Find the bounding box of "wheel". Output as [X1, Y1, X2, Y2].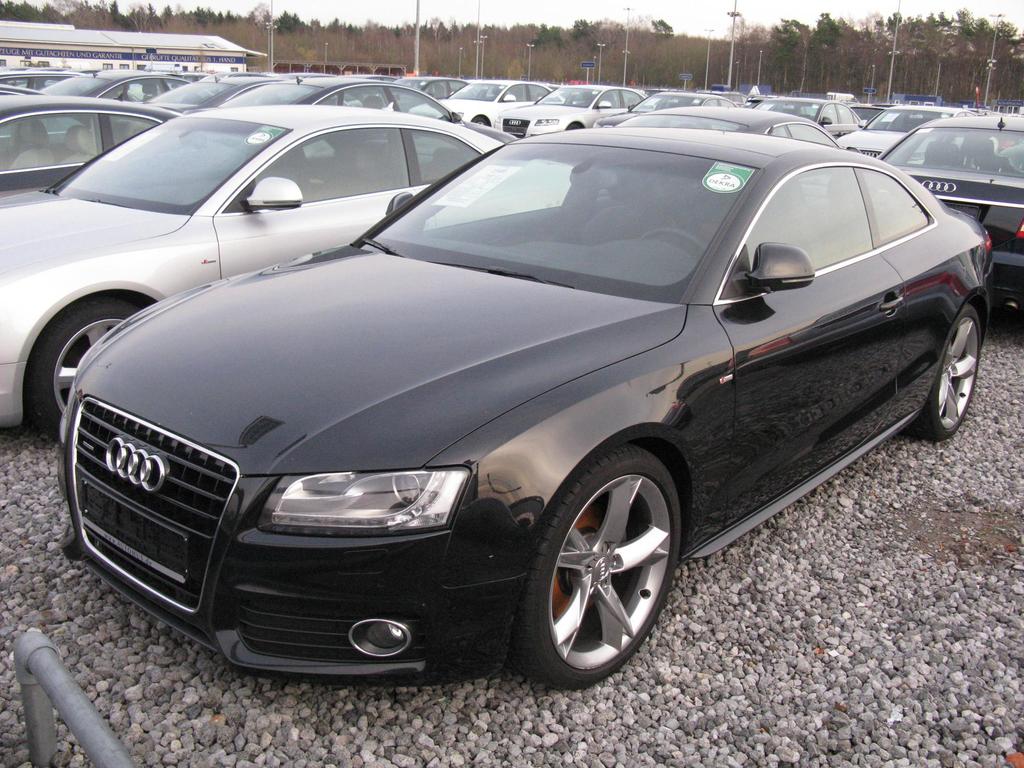
[15, 288, 149, 439].
